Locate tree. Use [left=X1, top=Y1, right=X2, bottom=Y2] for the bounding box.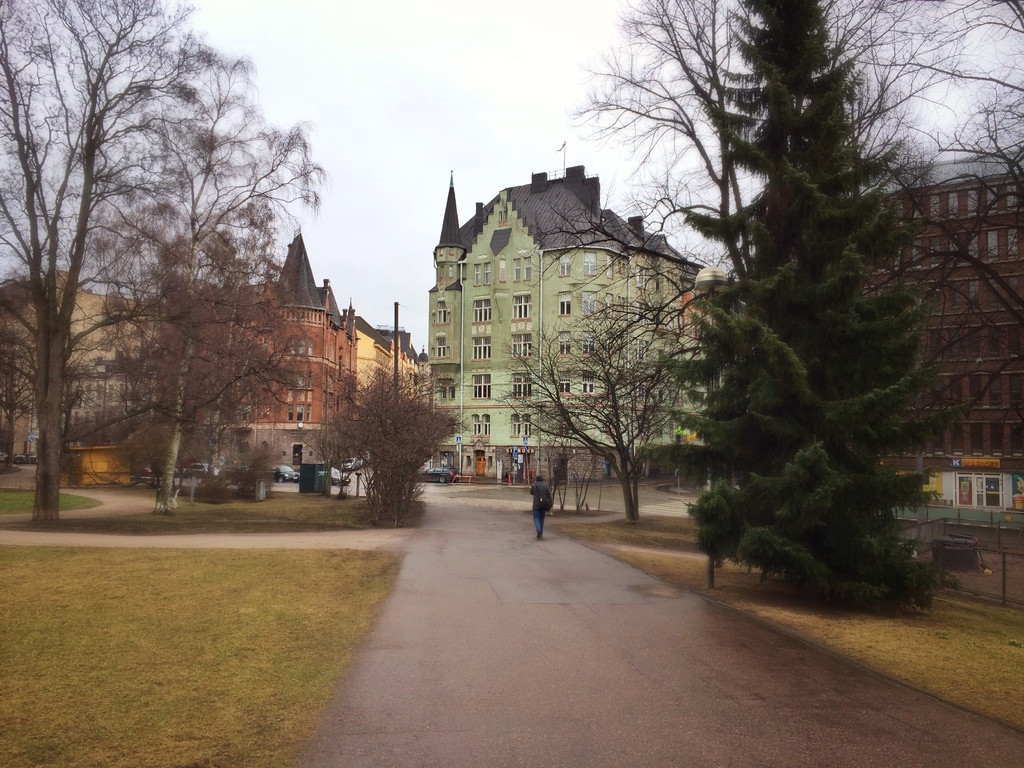
[left=497, top=300, right=699, bottom=525].
